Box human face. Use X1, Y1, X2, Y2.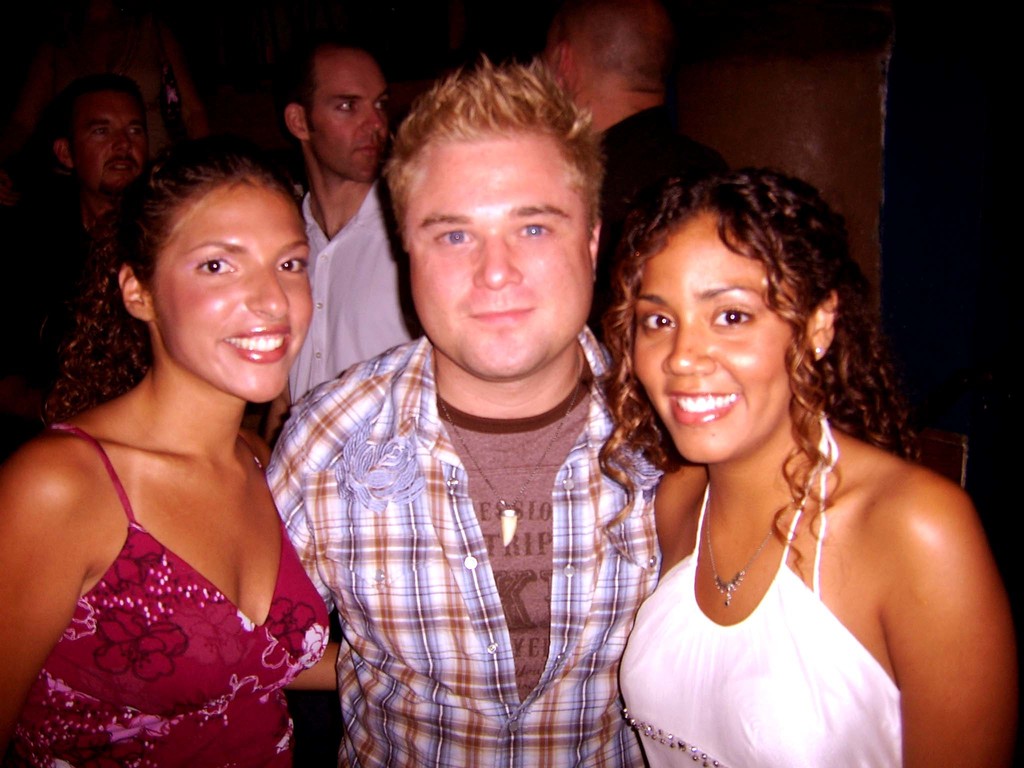
154, 172, 317, 415.
